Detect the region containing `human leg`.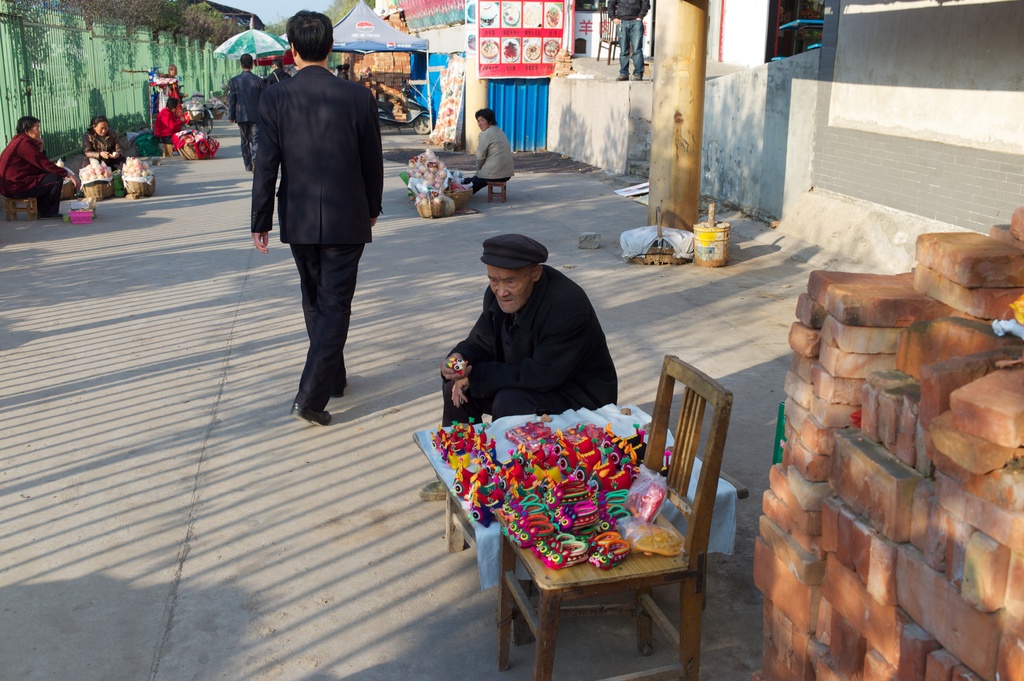
select_region(278, 208, 347, 396).
